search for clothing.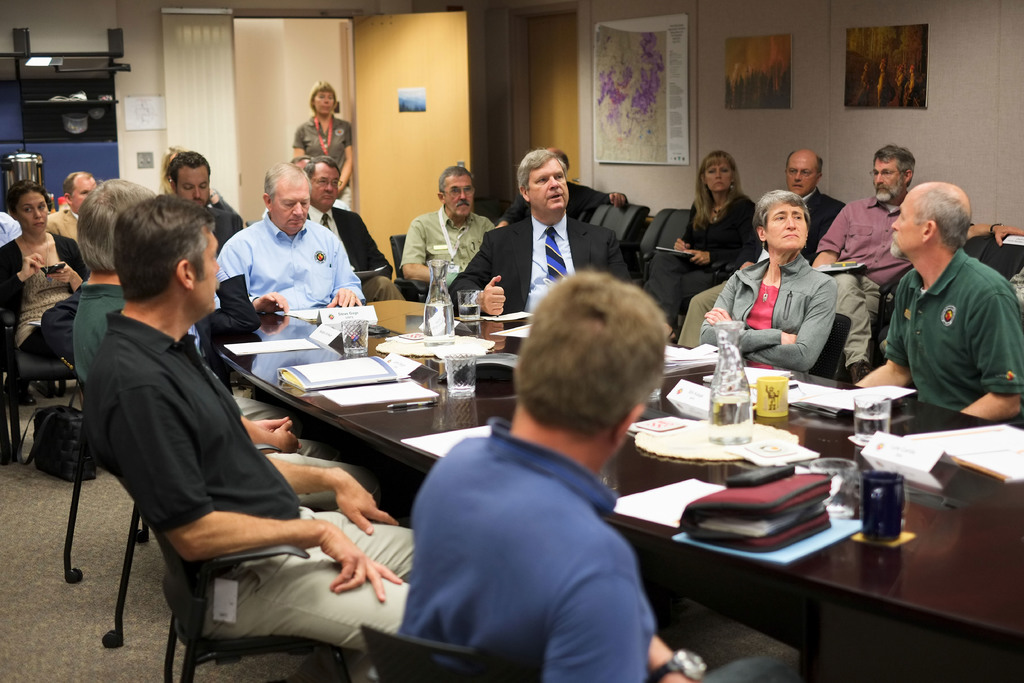
Found at bbox=[0, 213, 28, 256].
